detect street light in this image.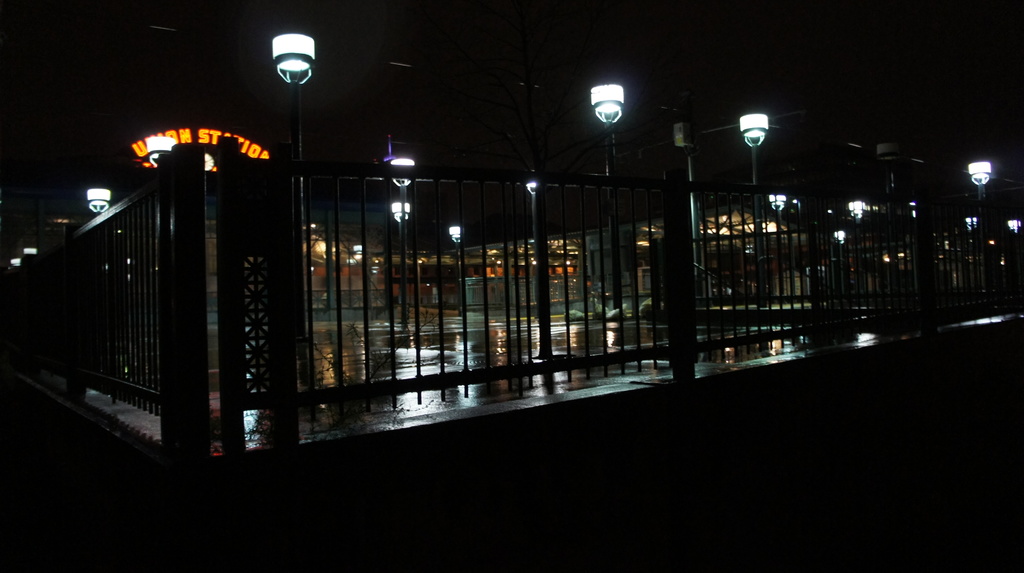
Detection: {"x1": 1005, "y1": 216, "x2": 1020, "y2": 236}.
